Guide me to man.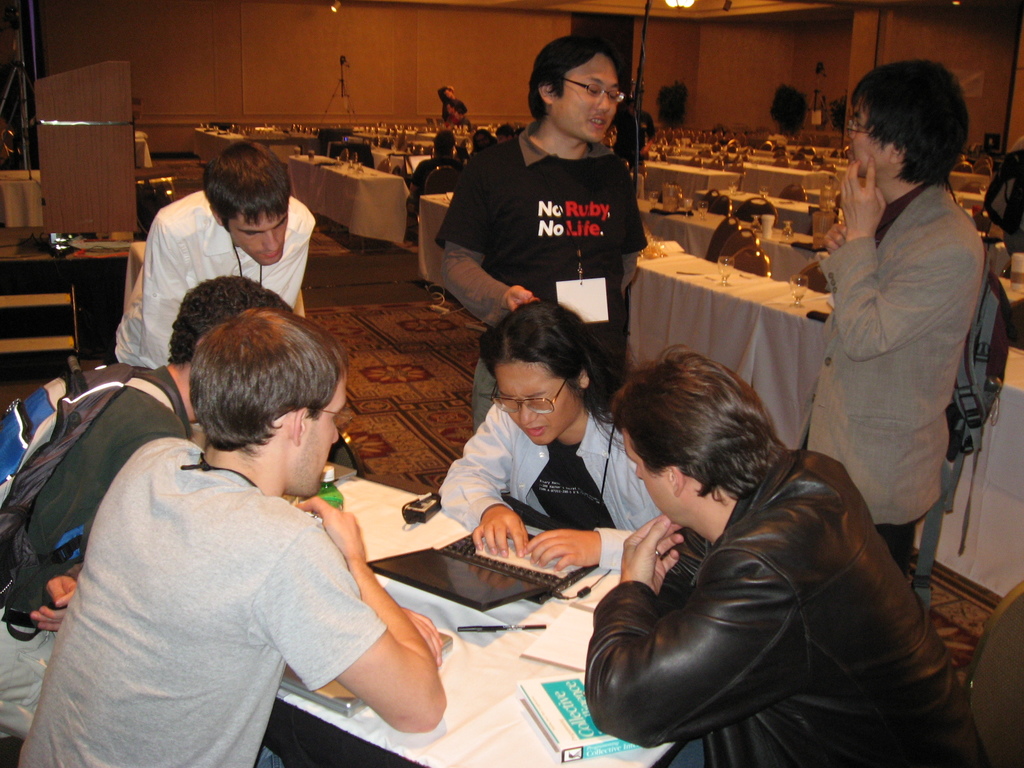
Guidance: [103, 157, 323, 371].
